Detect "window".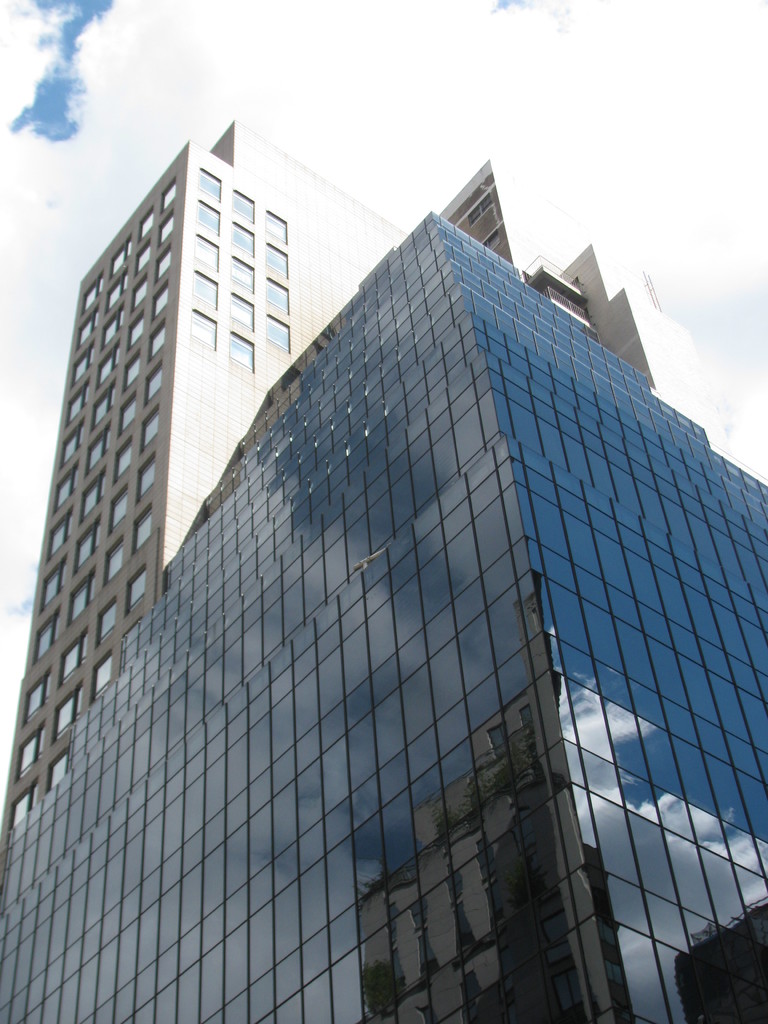
Detected at {"left": 263, "top": 314, "right": 287, "bottom": 354}.
